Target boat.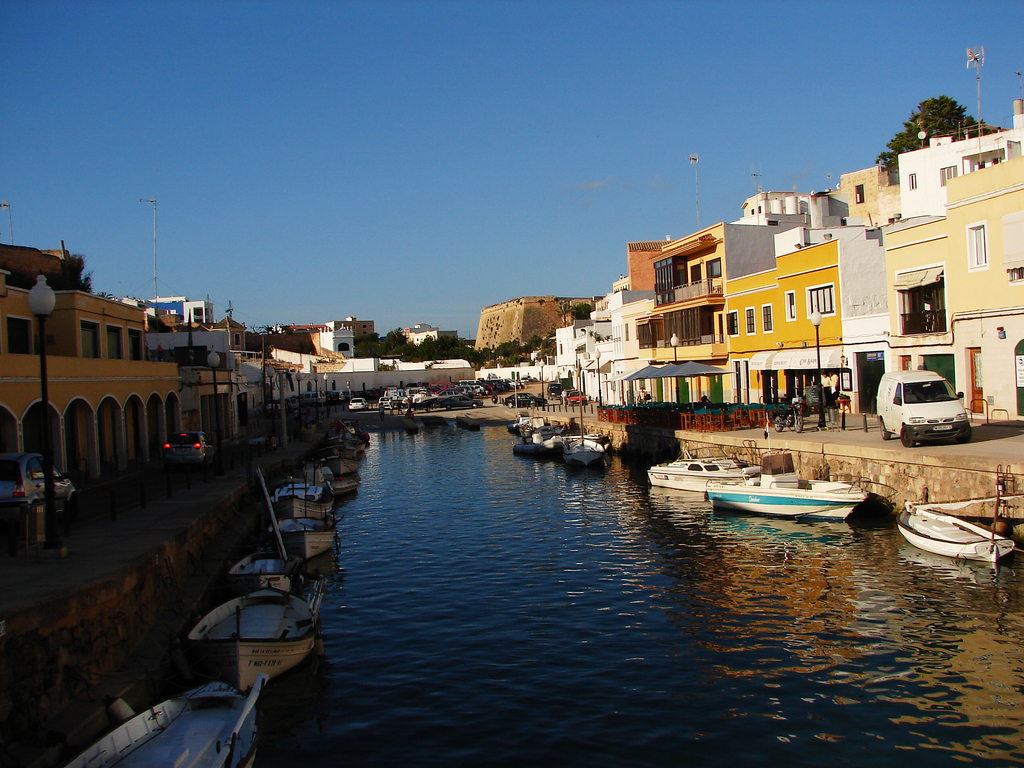
Target region: bbox(538, 426, 557, 434).
